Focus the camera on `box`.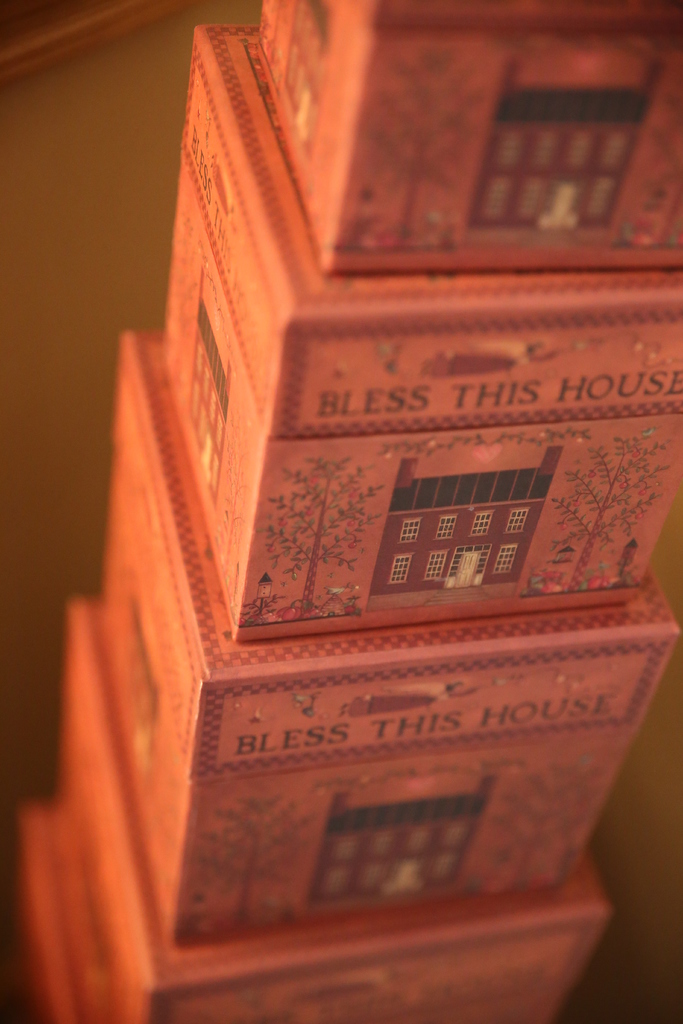
Focus region: x1=19, y1=801, x2=111, y2=1023.
